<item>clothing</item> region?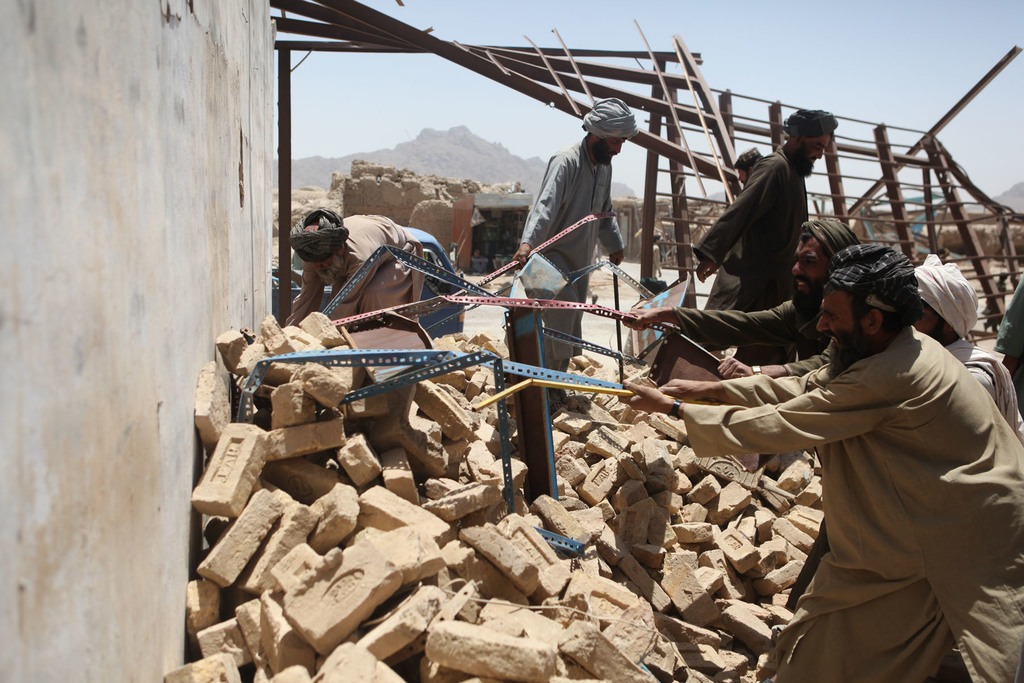
522, 136, 623, 366
